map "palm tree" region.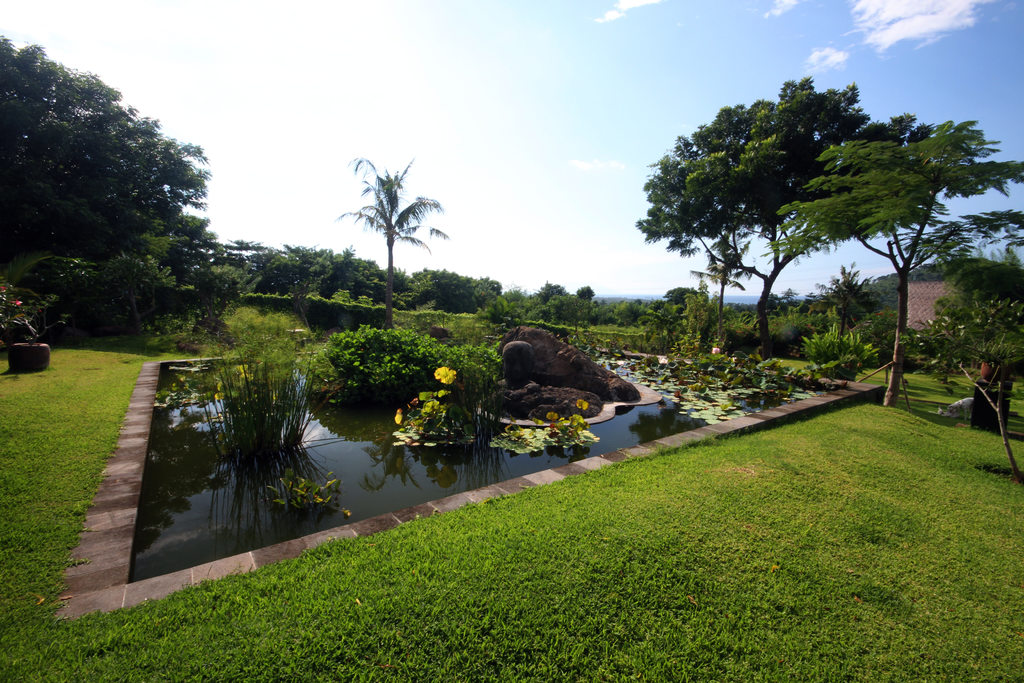
Mapped to detection(336, 160, 444, 317).
